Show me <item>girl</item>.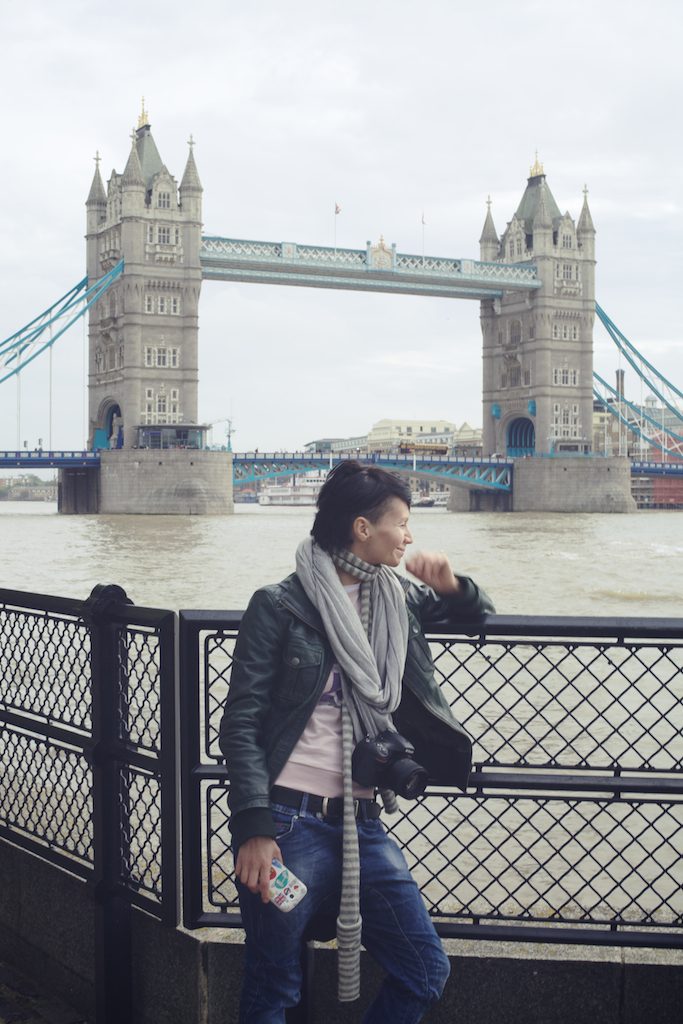
<item>girl</item> is here: [left=218, top=461, right=493, bottom=1019].
